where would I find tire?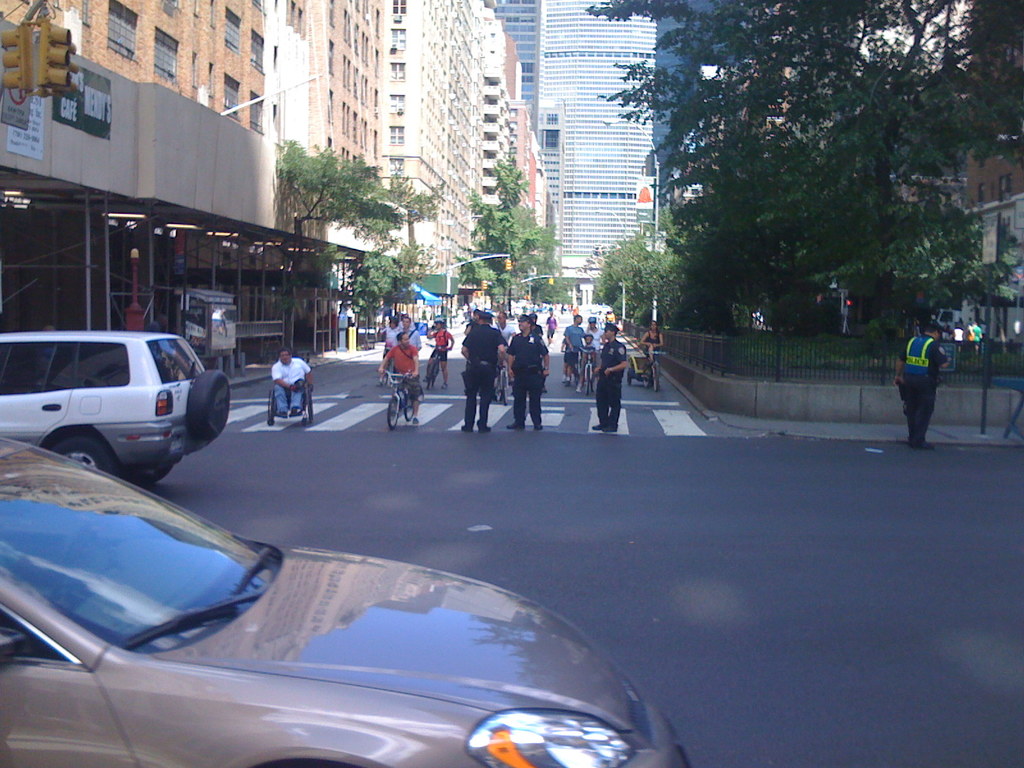
At [652, 362, 659, 392].
